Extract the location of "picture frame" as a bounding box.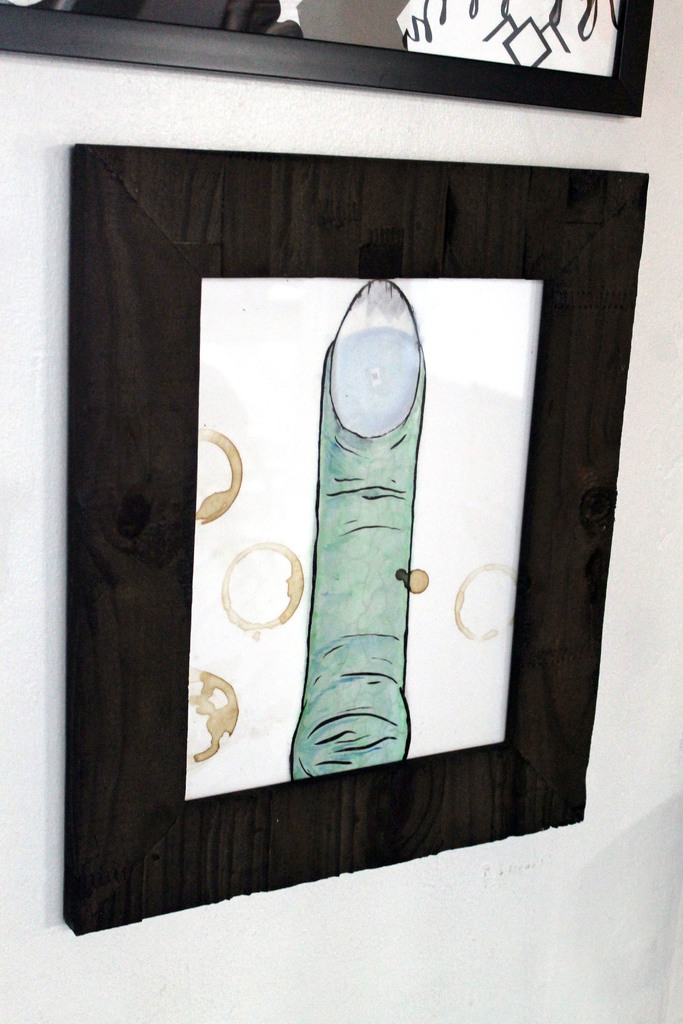
select_region(0, 1, 656, 118).
